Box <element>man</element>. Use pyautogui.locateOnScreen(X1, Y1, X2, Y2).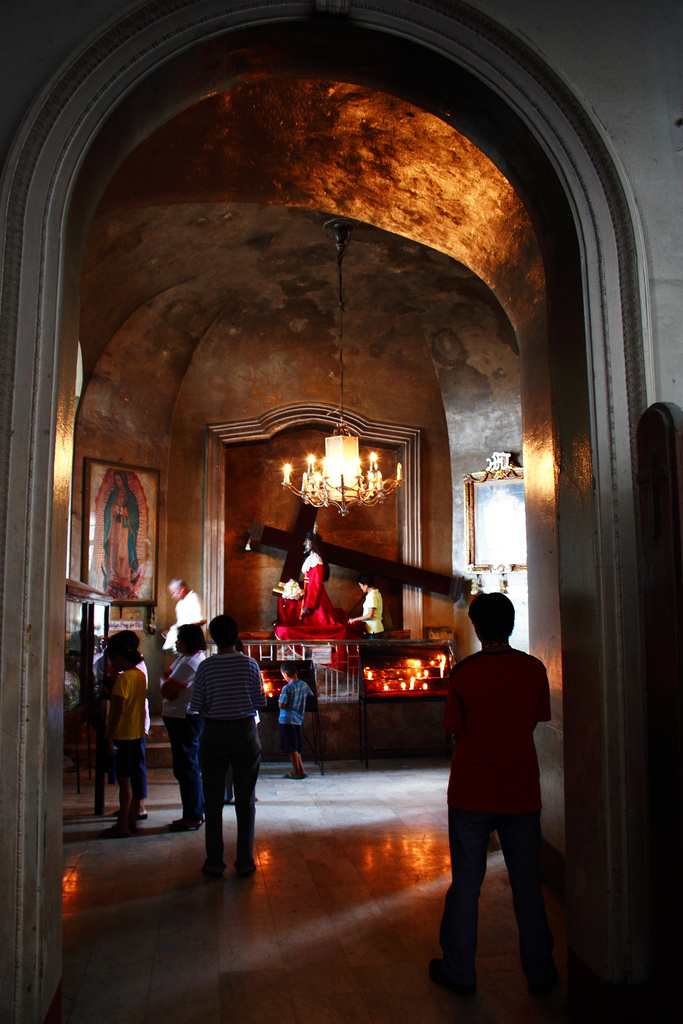
pyautogui.locateOnScreen(194, 614, 262, 889).
